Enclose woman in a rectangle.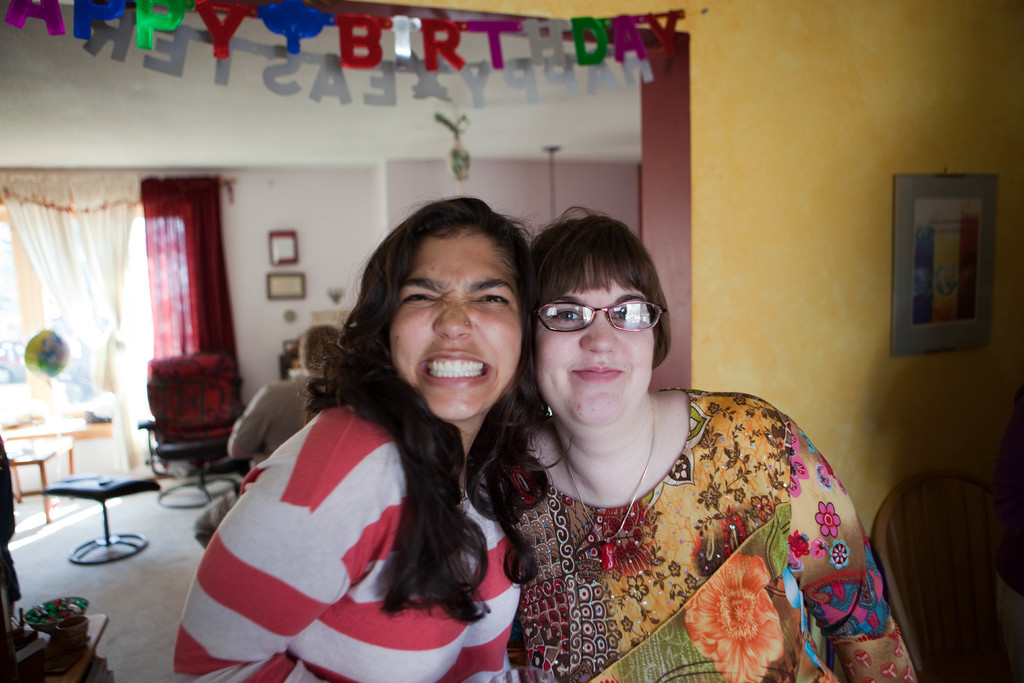
bbox=[175, 194, 576, 682].
